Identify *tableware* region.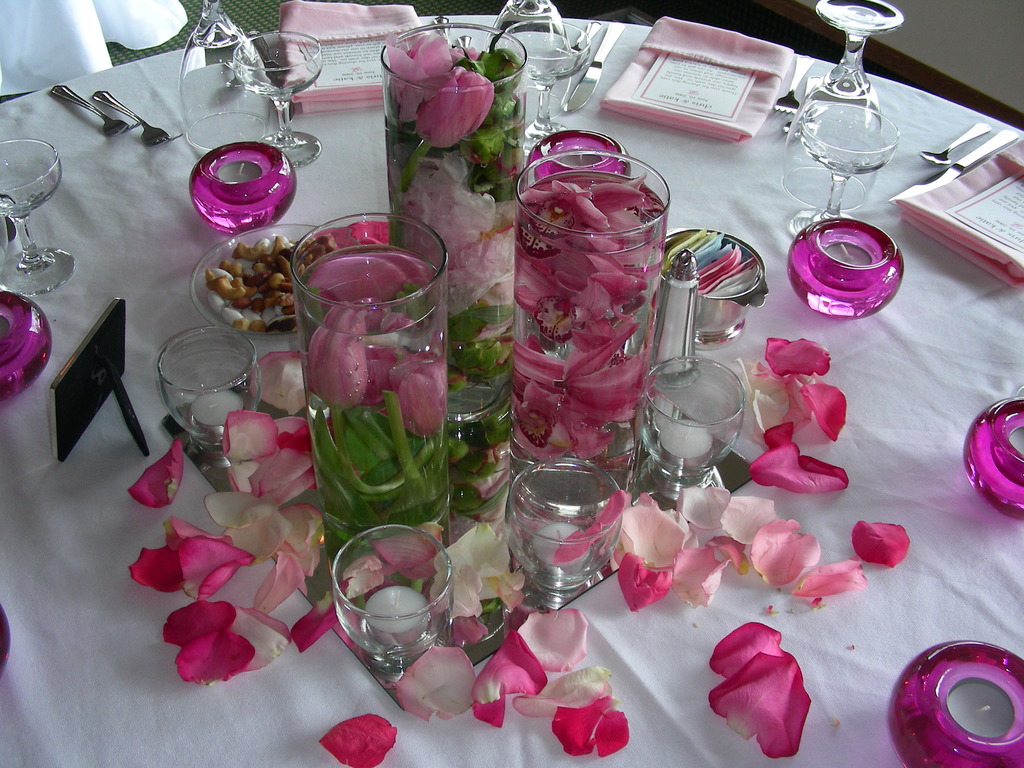
Region: x1=657 y1=225 x2=768 y2=341.
